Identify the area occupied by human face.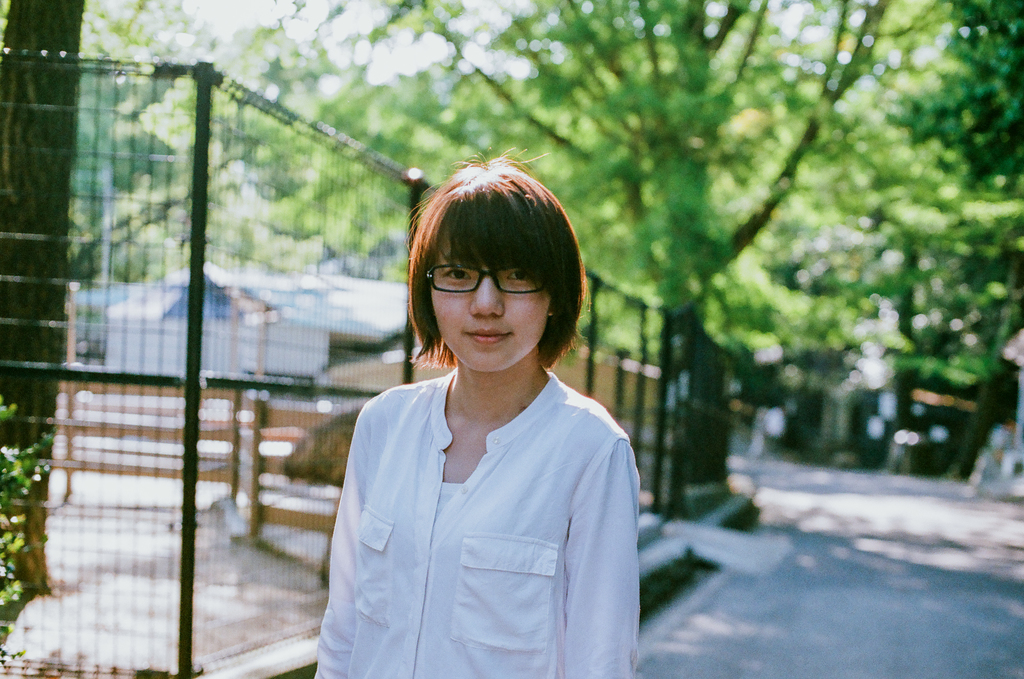
Area: bbox(429, 242, 554, 376).
